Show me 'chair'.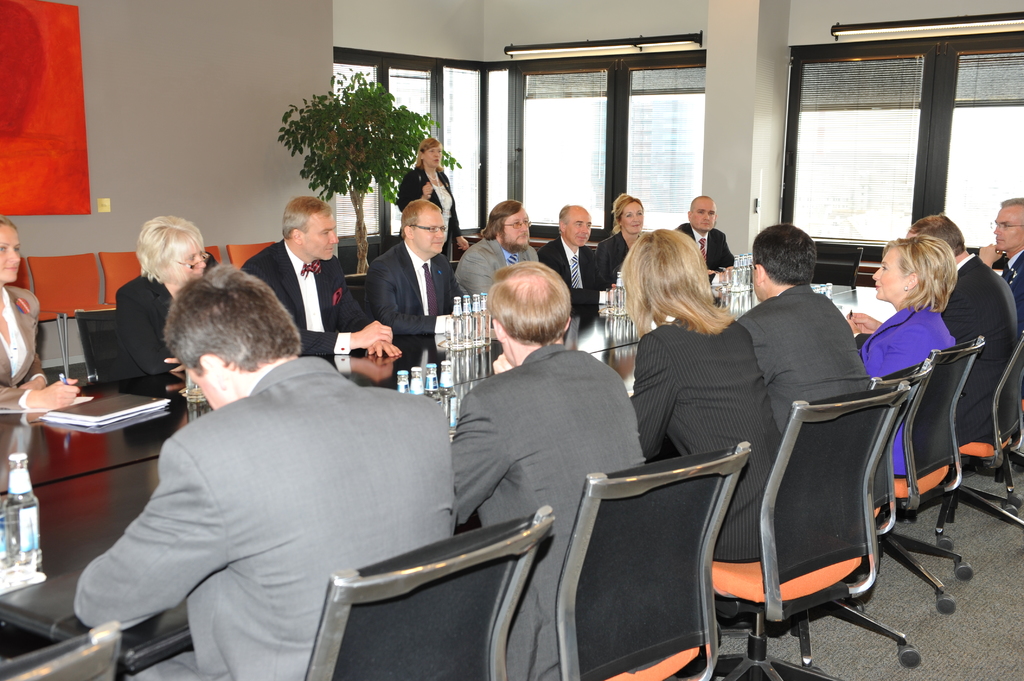
'chair' is here: crop(922, 333, 1023, 550).
